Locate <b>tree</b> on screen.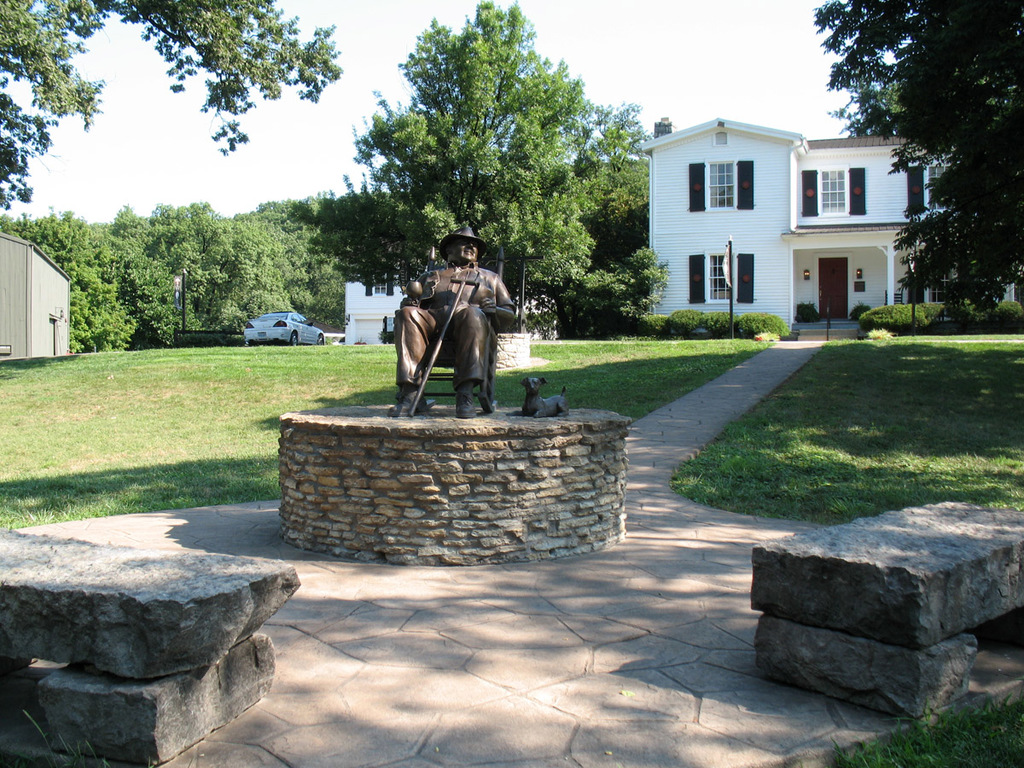
On screen at <box>0,0,340,210</box>.
